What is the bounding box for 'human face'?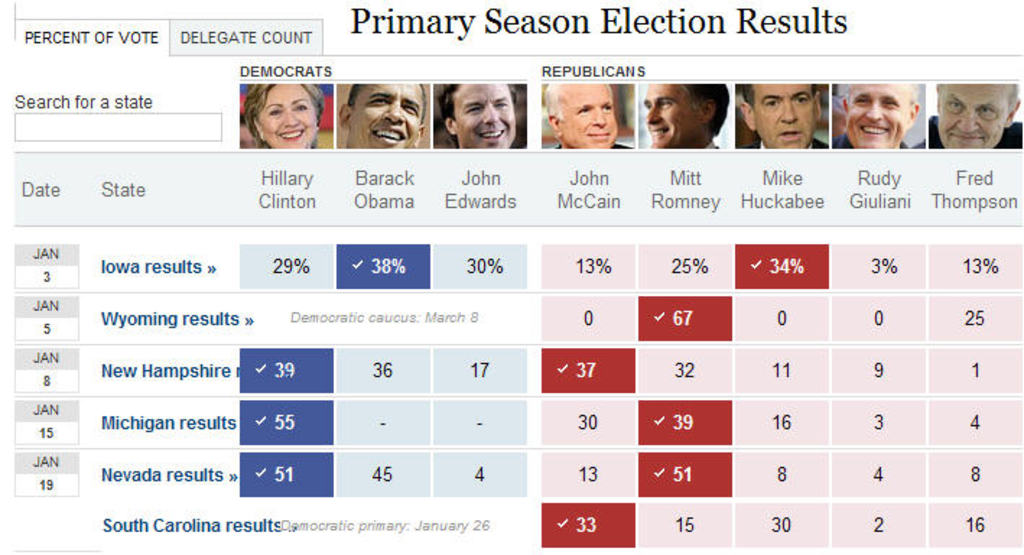
select_region(940, 81, 1014, 152).
